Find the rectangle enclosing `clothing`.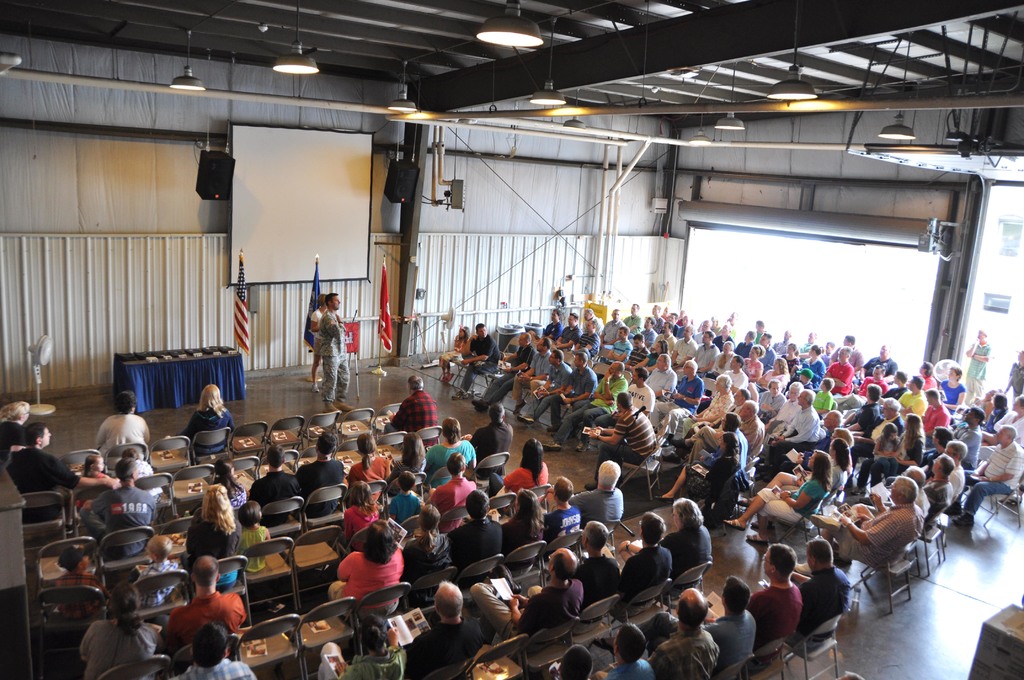
Rect(254, 473, 304, 526).
